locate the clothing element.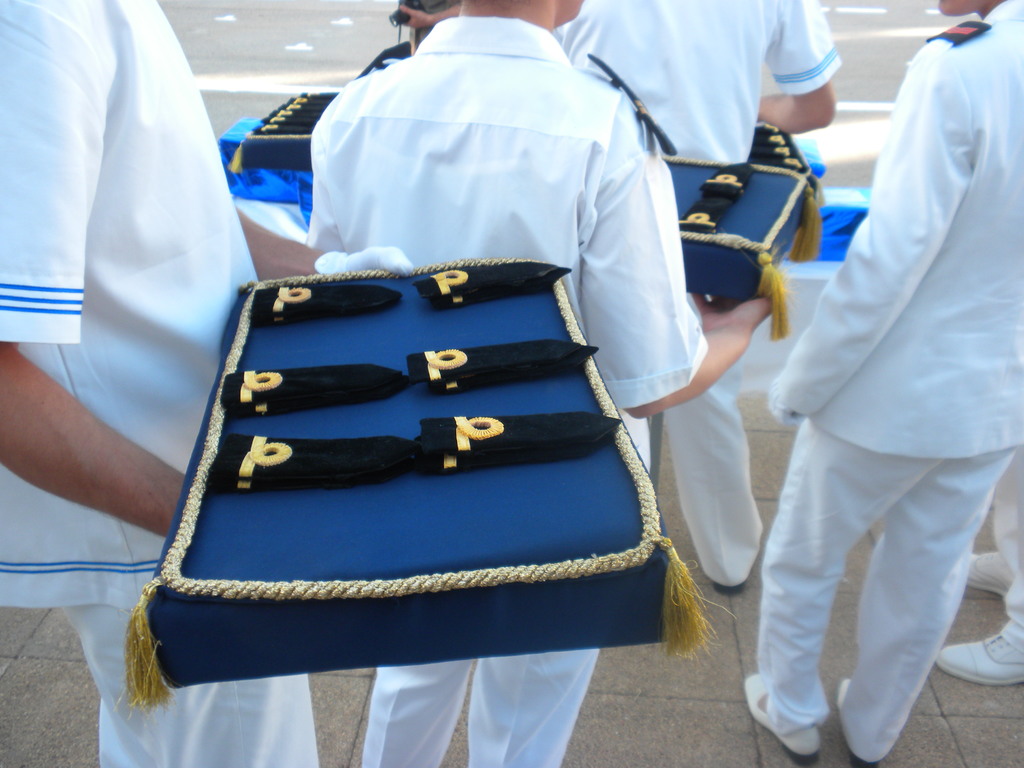
Element bbox: bbox(756, 0, 1023, 766).
